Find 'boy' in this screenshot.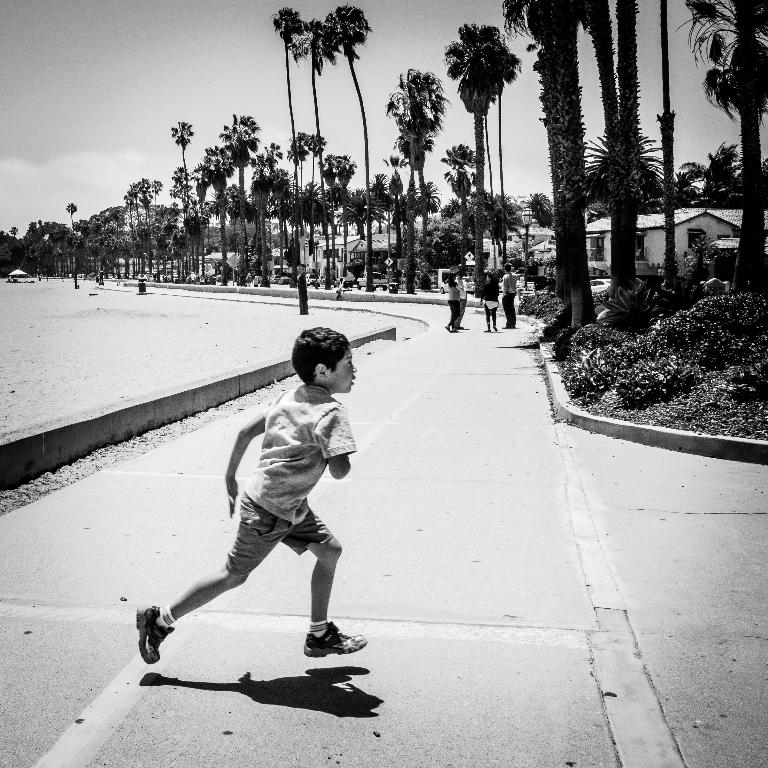
The bounding box for 'boy' is [135,349,380,692].
